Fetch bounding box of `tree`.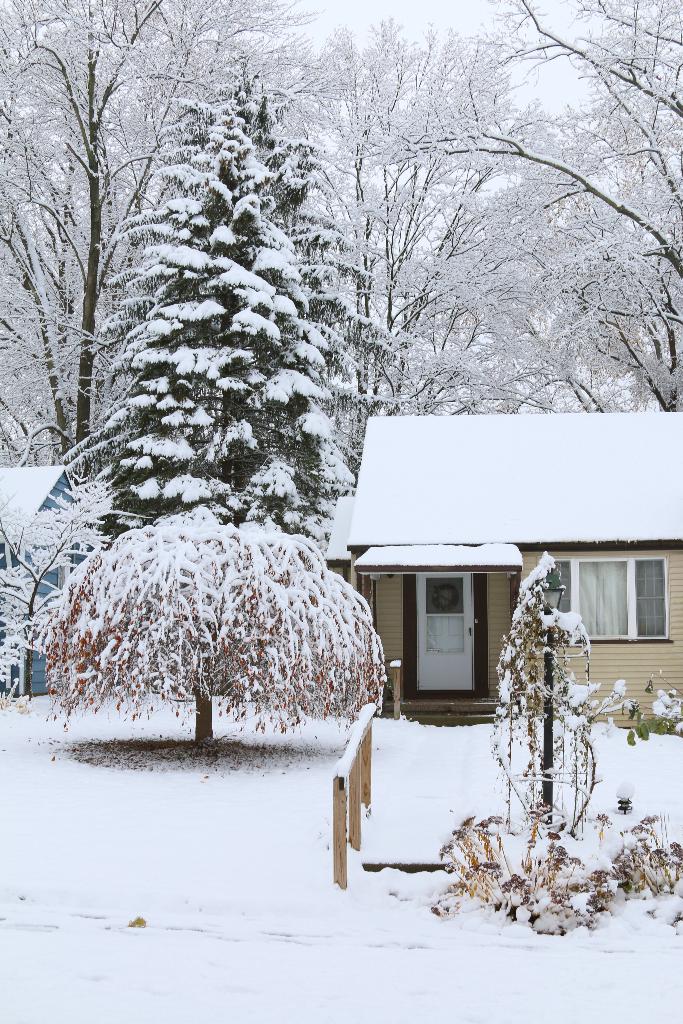
Bbox: [211, 56, 423, 476].
